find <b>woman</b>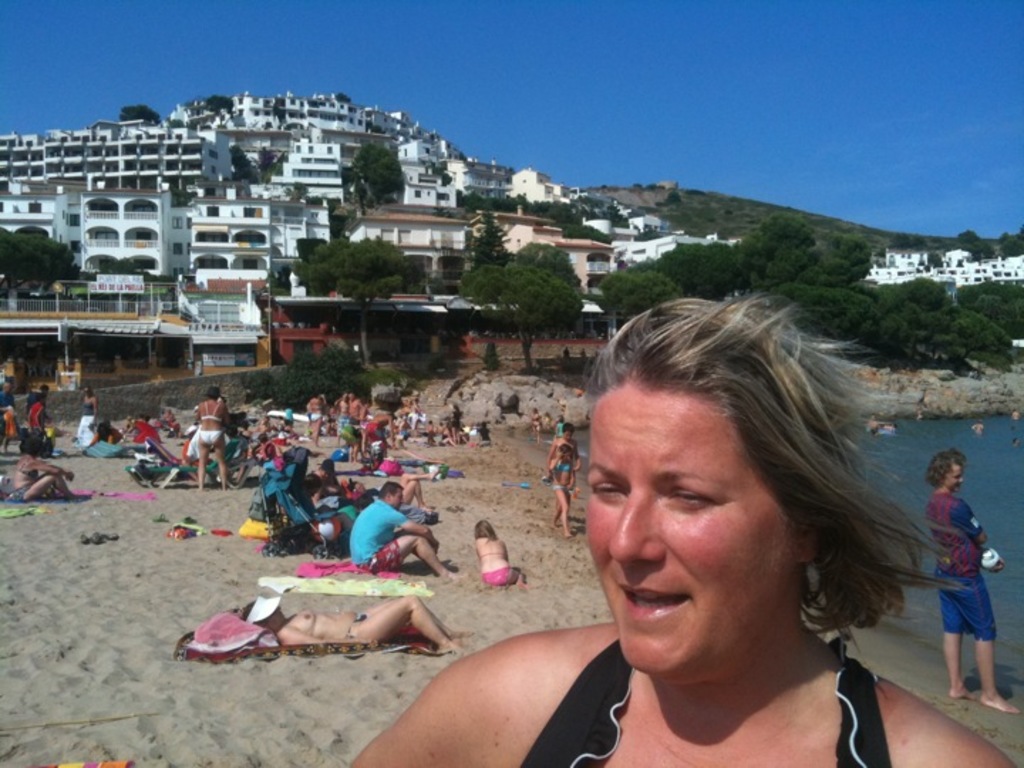
{"left": 74, "top": 388, "right": 102, "bottom": 449}
